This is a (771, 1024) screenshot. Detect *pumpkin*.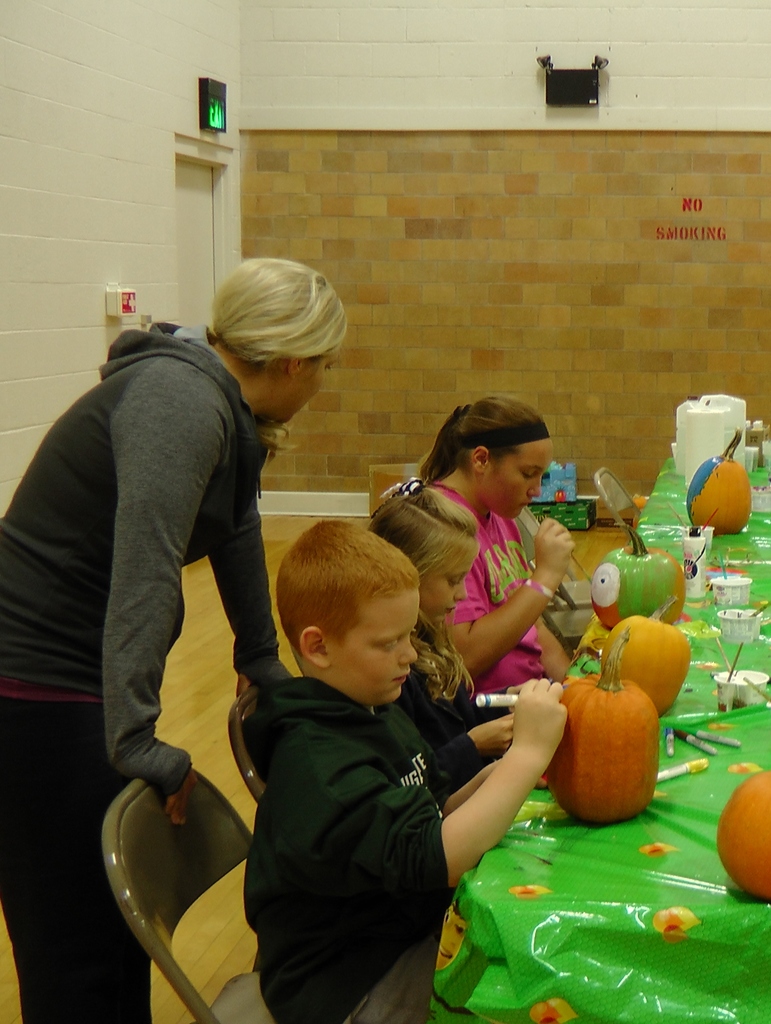
<region>715, 771, 770, 904</region>.
